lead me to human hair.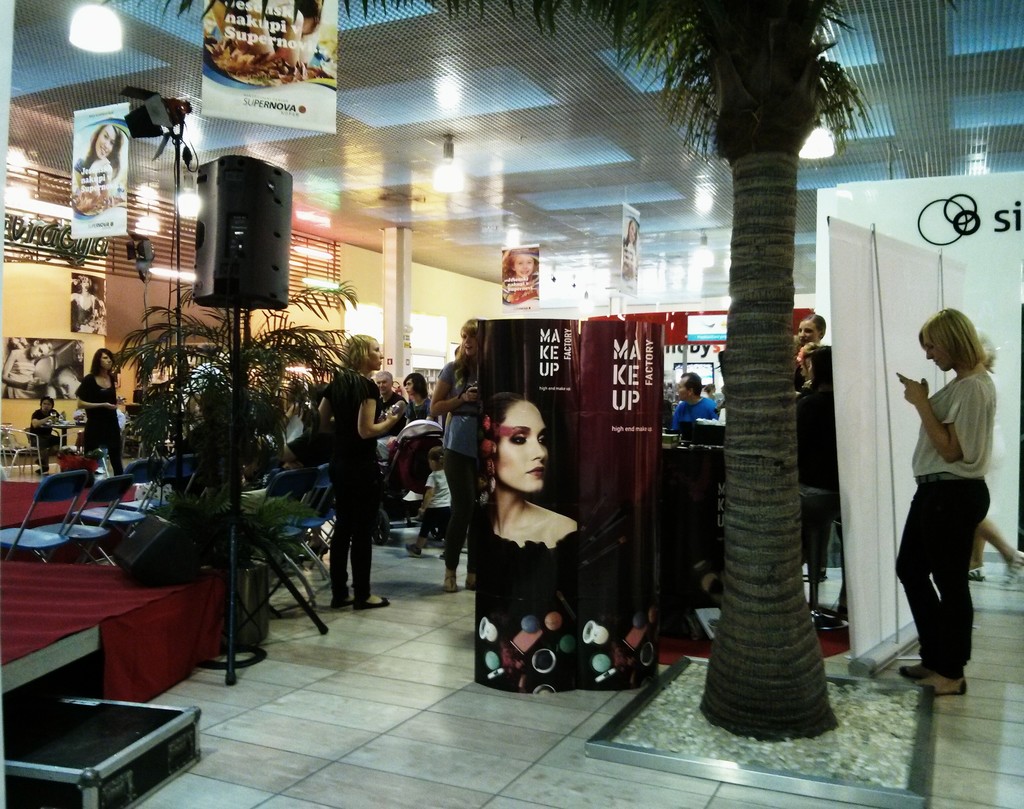
Lead to {"left": 503, "top": 249, "right": 539, "bottom": 277}.
